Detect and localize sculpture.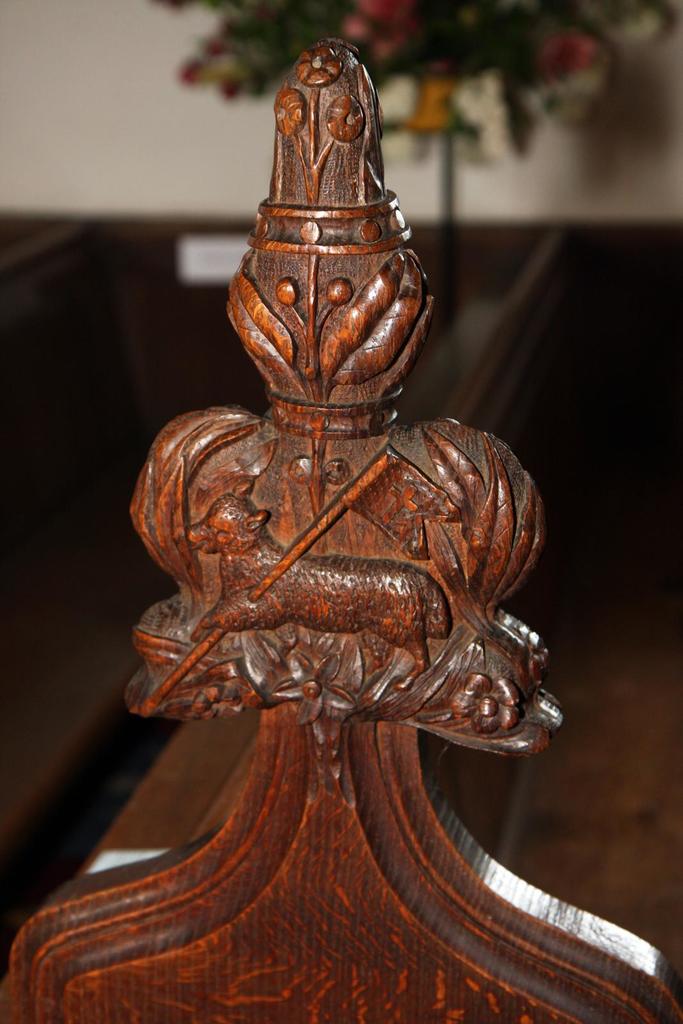
Localized at [x1=80, y1=26, x2=634, y2=1008].
